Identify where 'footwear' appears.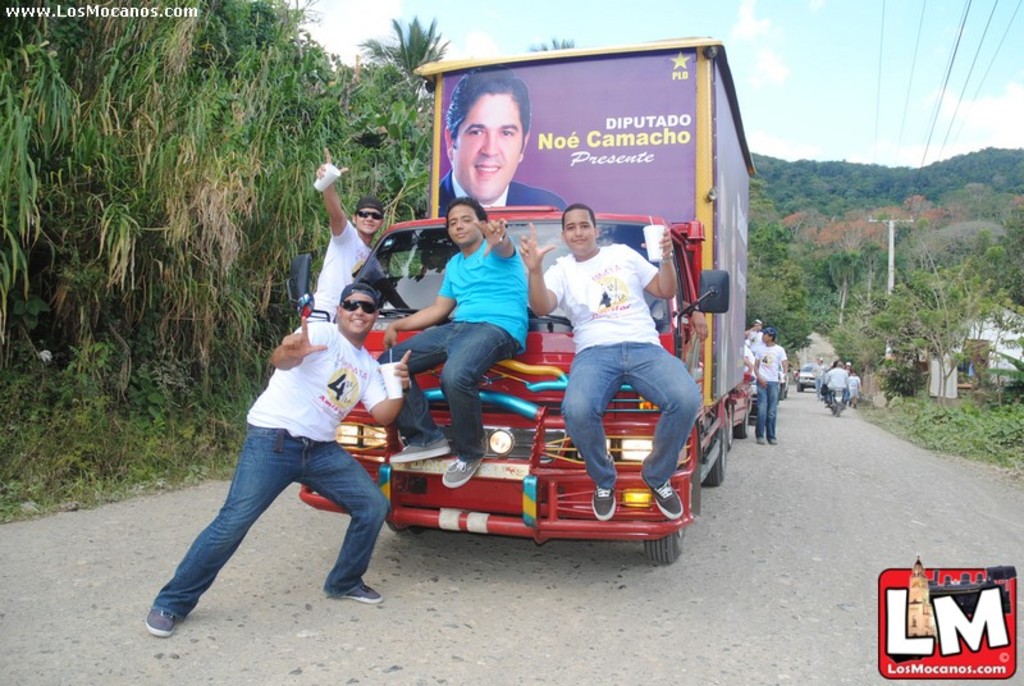
Appears at <region>646, 481, 682, 520</region>.
